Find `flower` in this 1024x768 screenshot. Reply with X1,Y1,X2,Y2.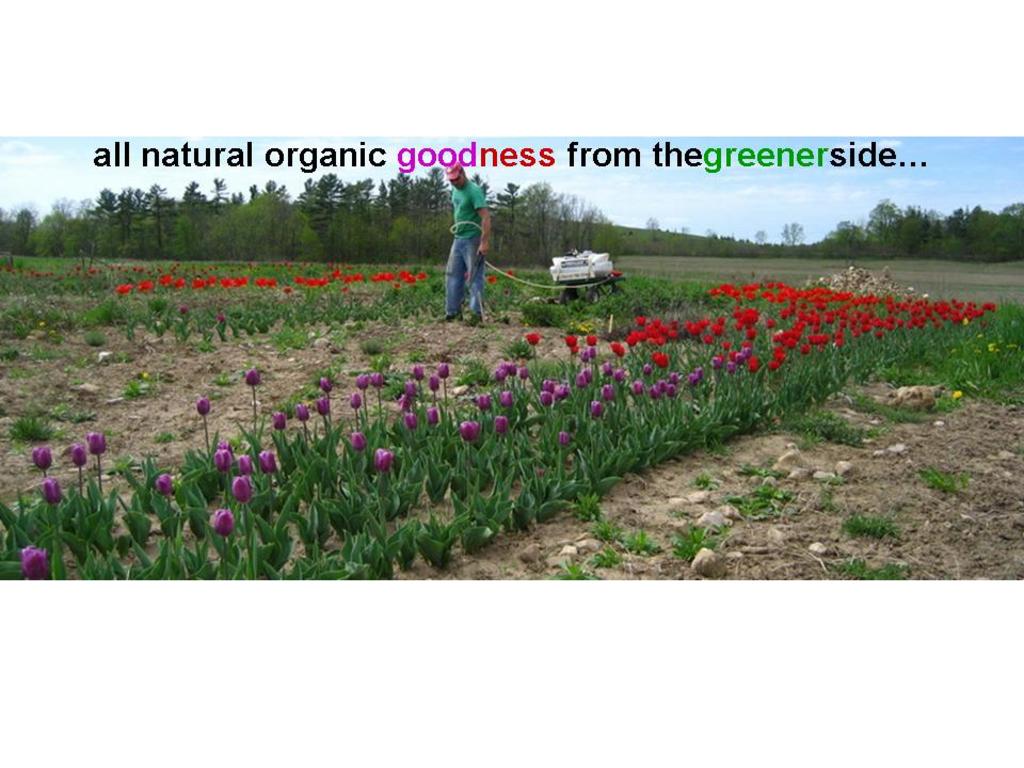
378,447,389,474.
